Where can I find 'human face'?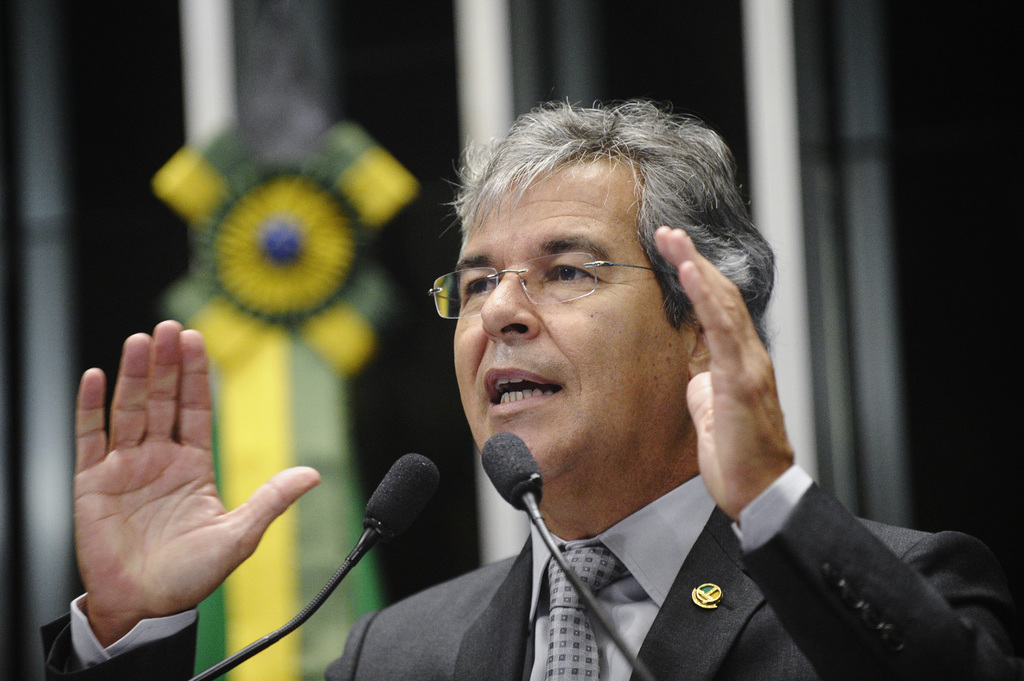
You can find it at [x1=453, y1=150, x2=696, y2=468].
